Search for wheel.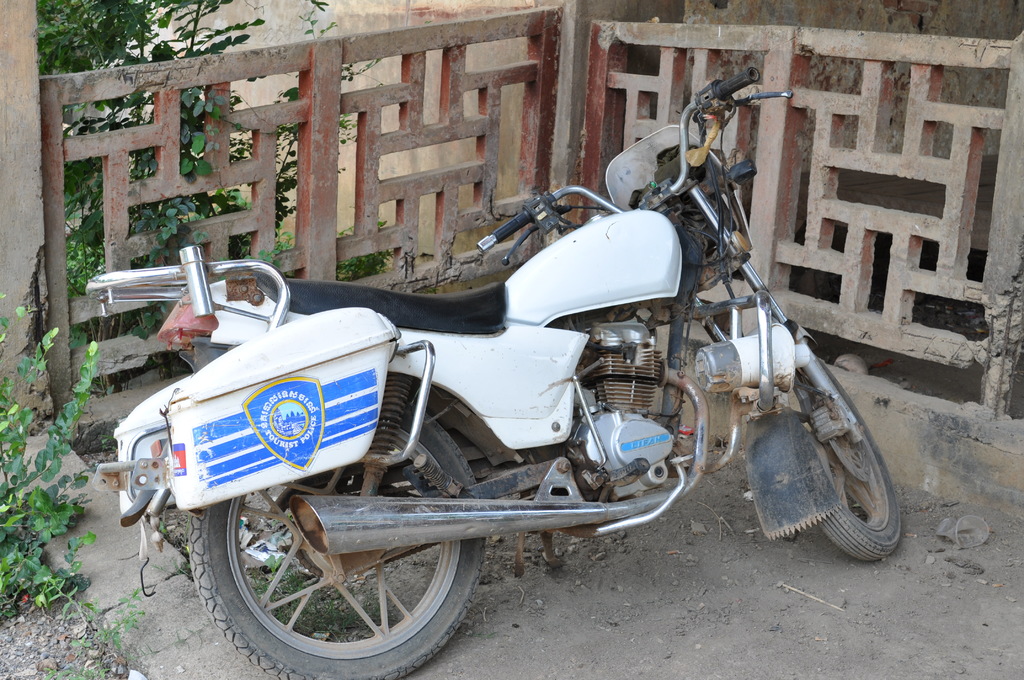
Found at l=807, t=359, r=901, b=572.
